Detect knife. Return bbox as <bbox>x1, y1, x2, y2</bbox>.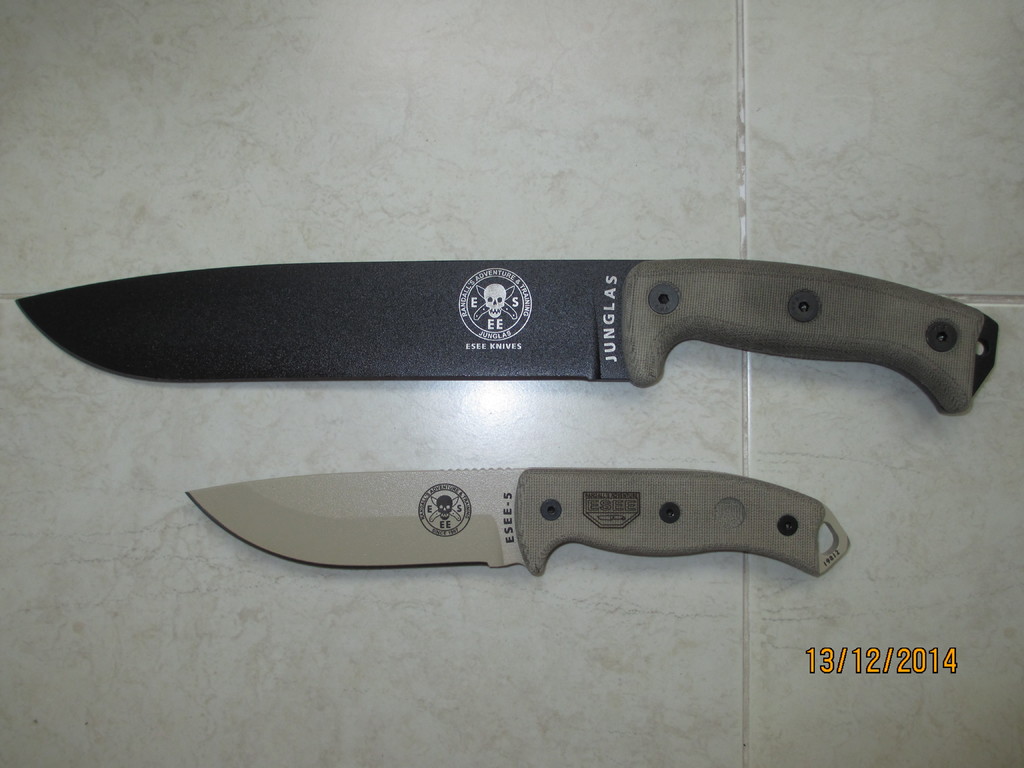
<bbox>186, 463, 858, 574</bbox>.
